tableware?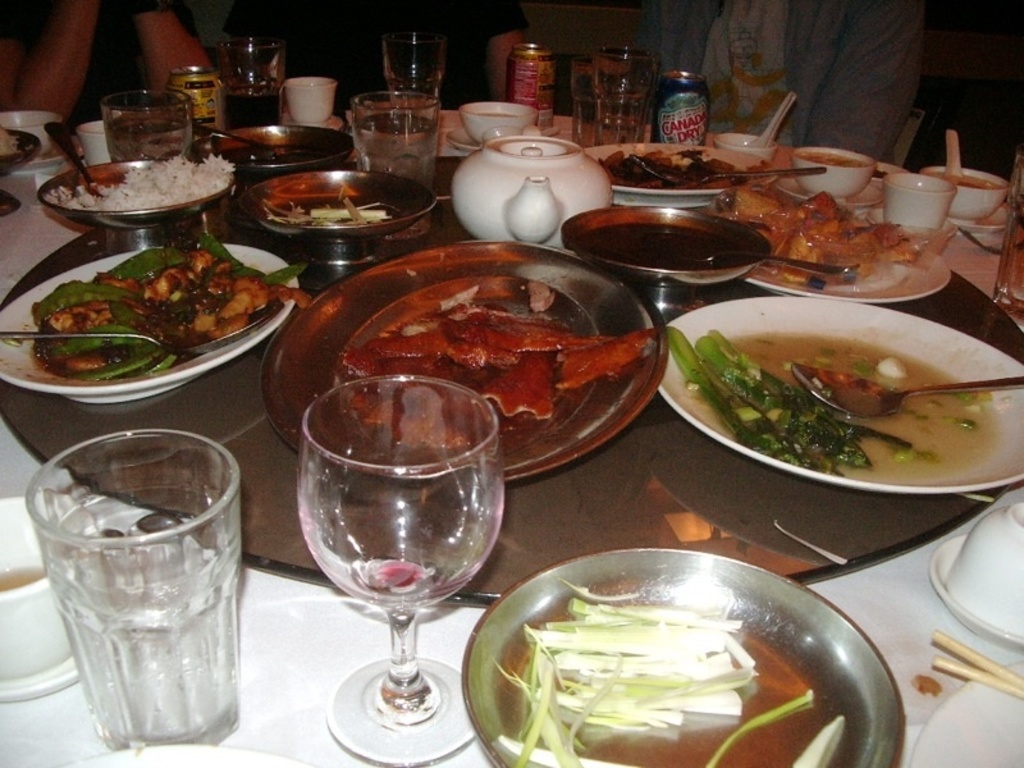
(886, 166, 954, 236)
